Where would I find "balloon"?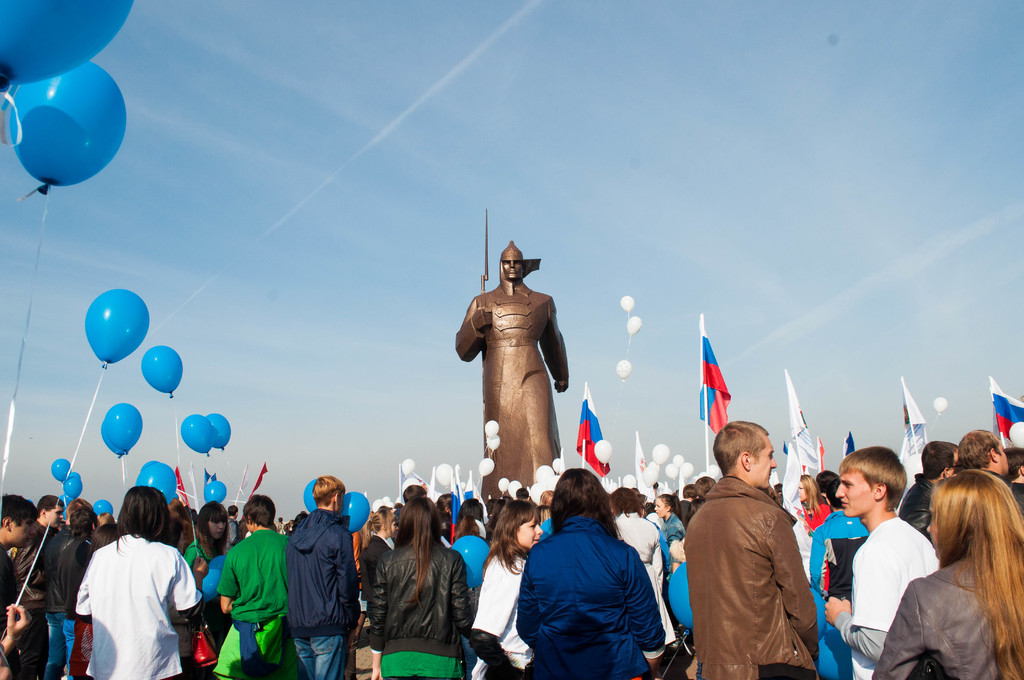
At 619,298,635,310.
